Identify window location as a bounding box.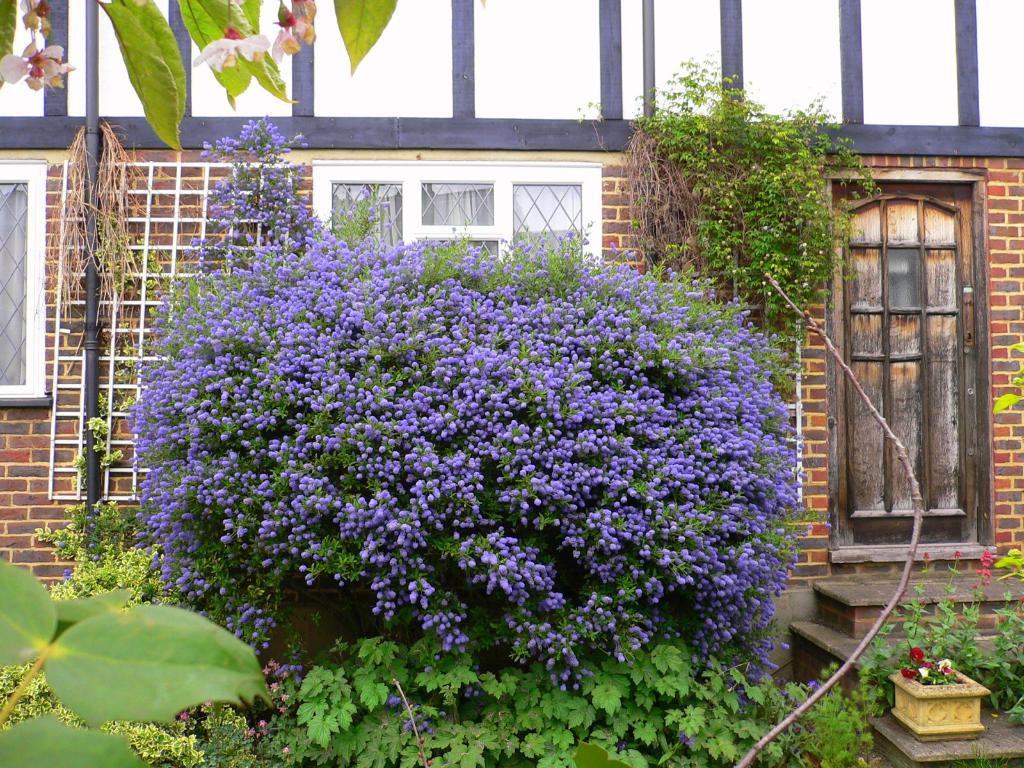
<region>332, 183, 579, 270</region>.
